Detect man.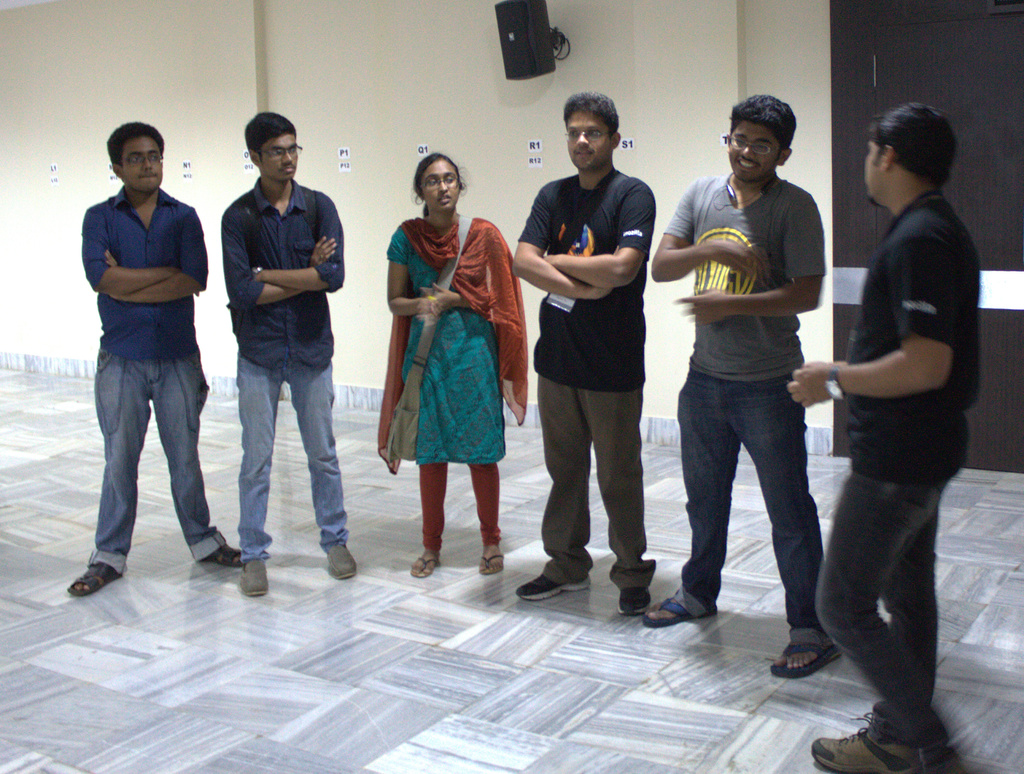
Detected at (511, 88, 657, 616).
